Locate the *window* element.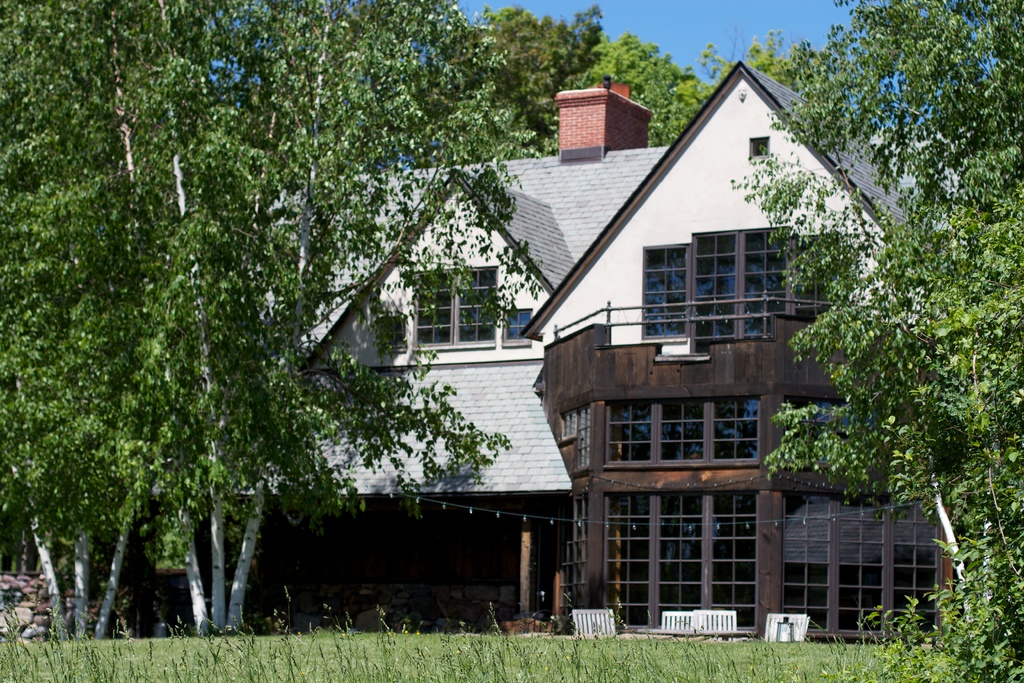
Element bbox: crop(749, 139, 771, 169).
